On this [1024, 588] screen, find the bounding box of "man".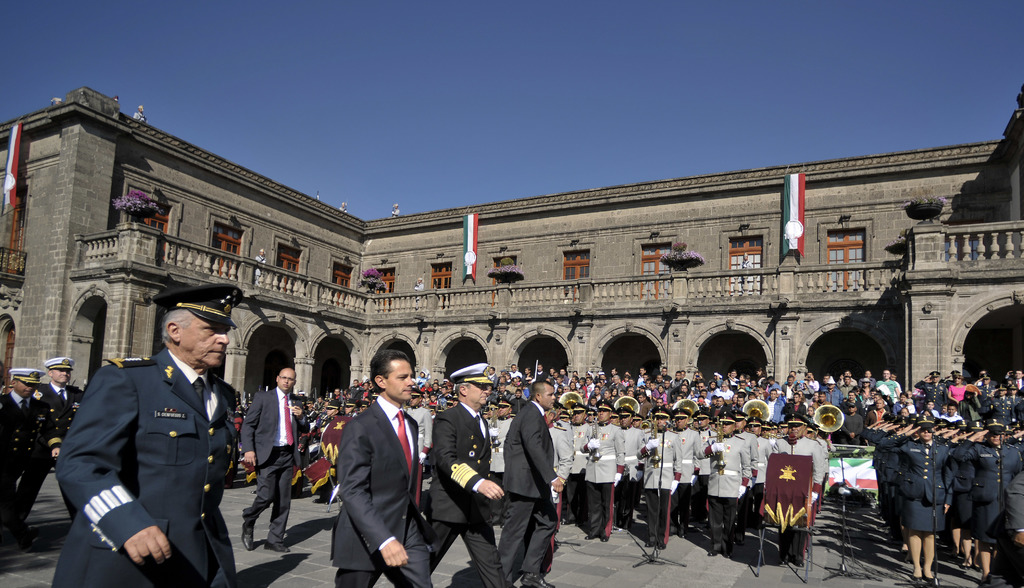
Bounding box: {"left": 873, "top": 364, "right": 893, "bottom": 400}.
